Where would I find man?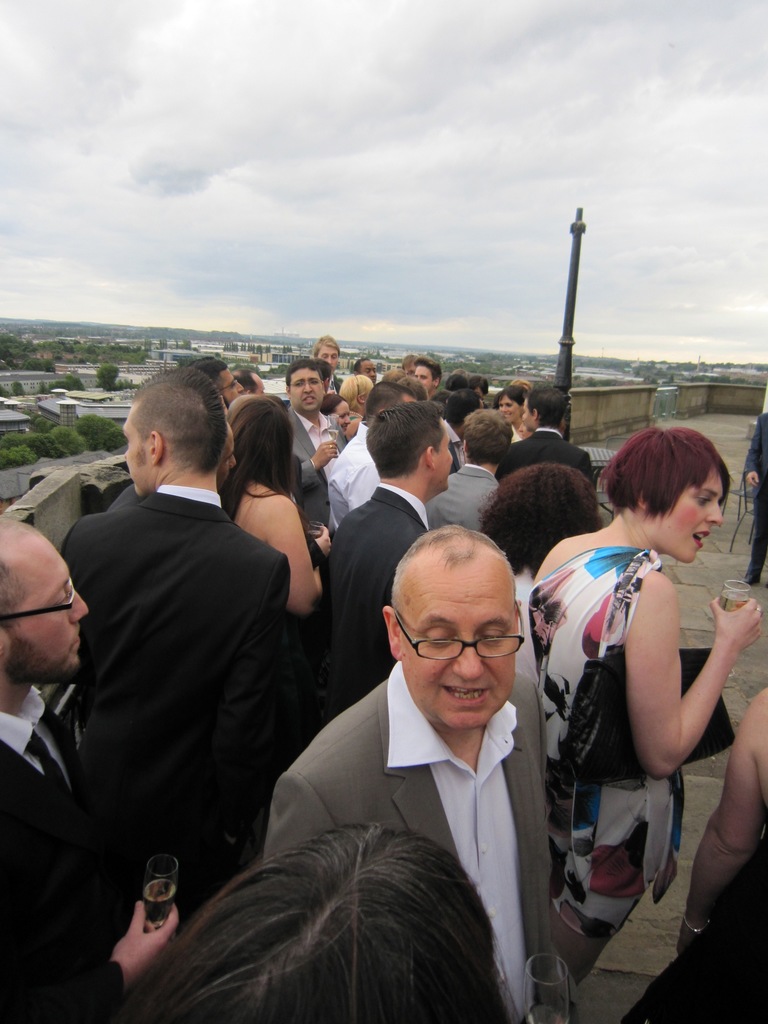
At 428, 412, 508, 531.
